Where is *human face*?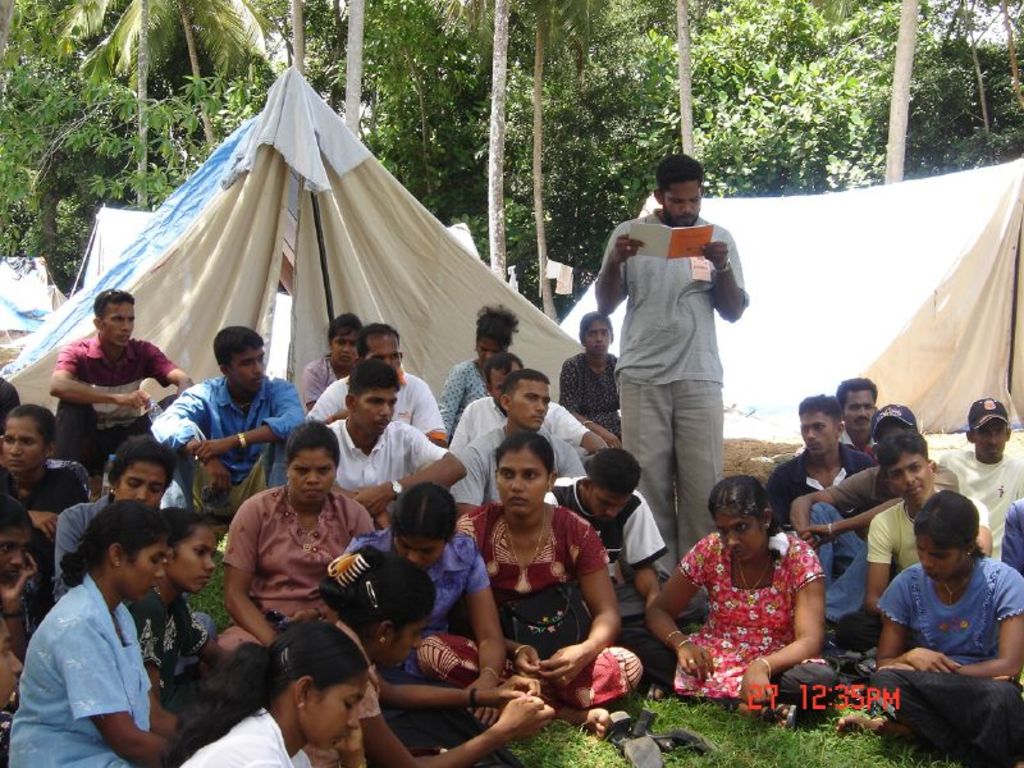
BBox(365, 335, 399, 372).
